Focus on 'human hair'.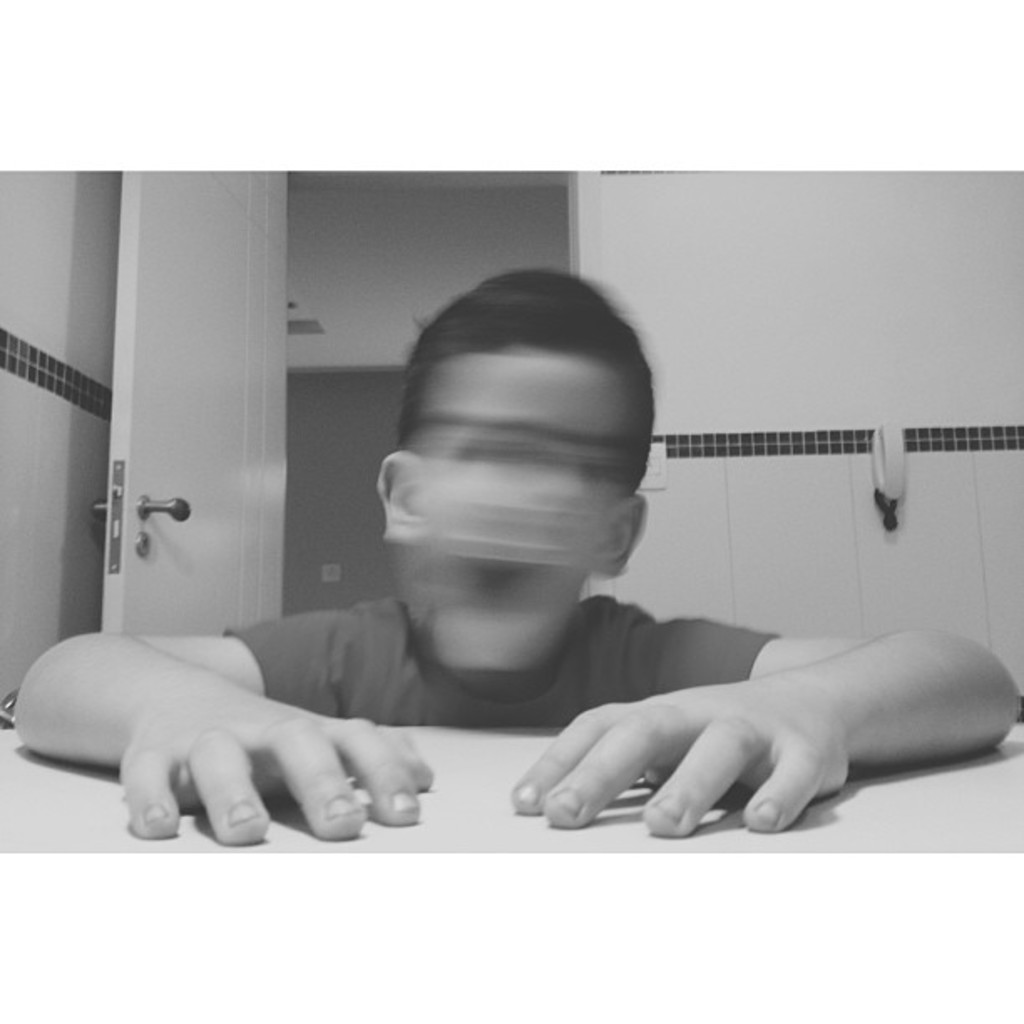
Focused at [393, 256, 658, 465].
